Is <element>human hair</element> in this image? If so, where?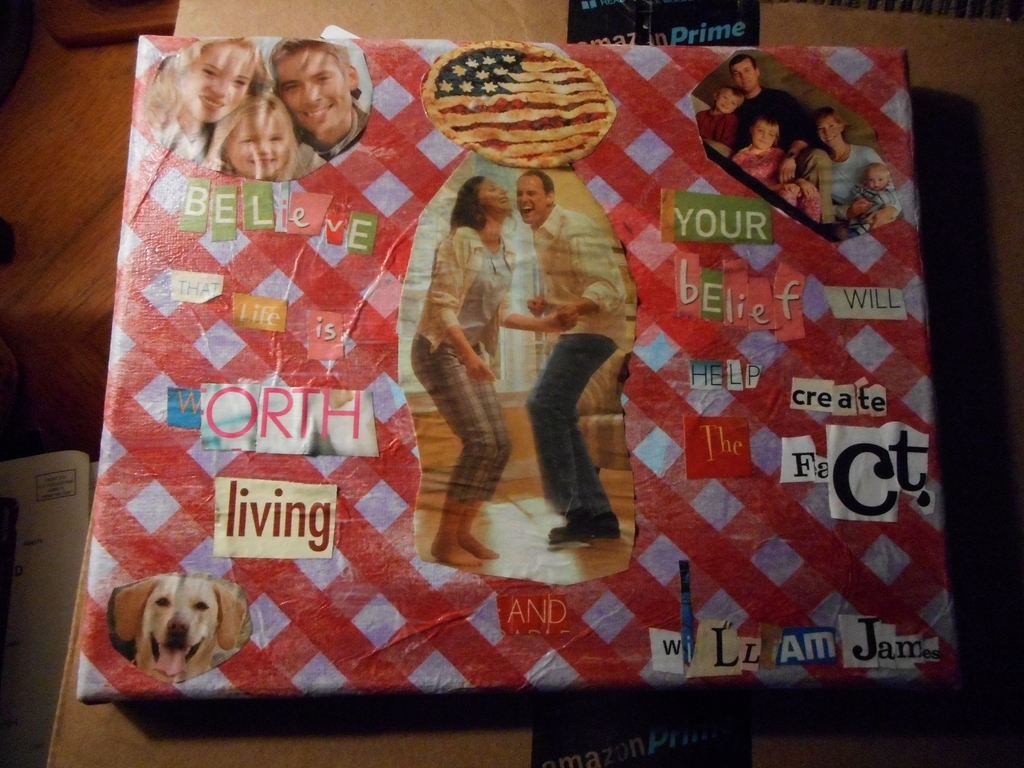
Yes, at 142:33:266:130.
